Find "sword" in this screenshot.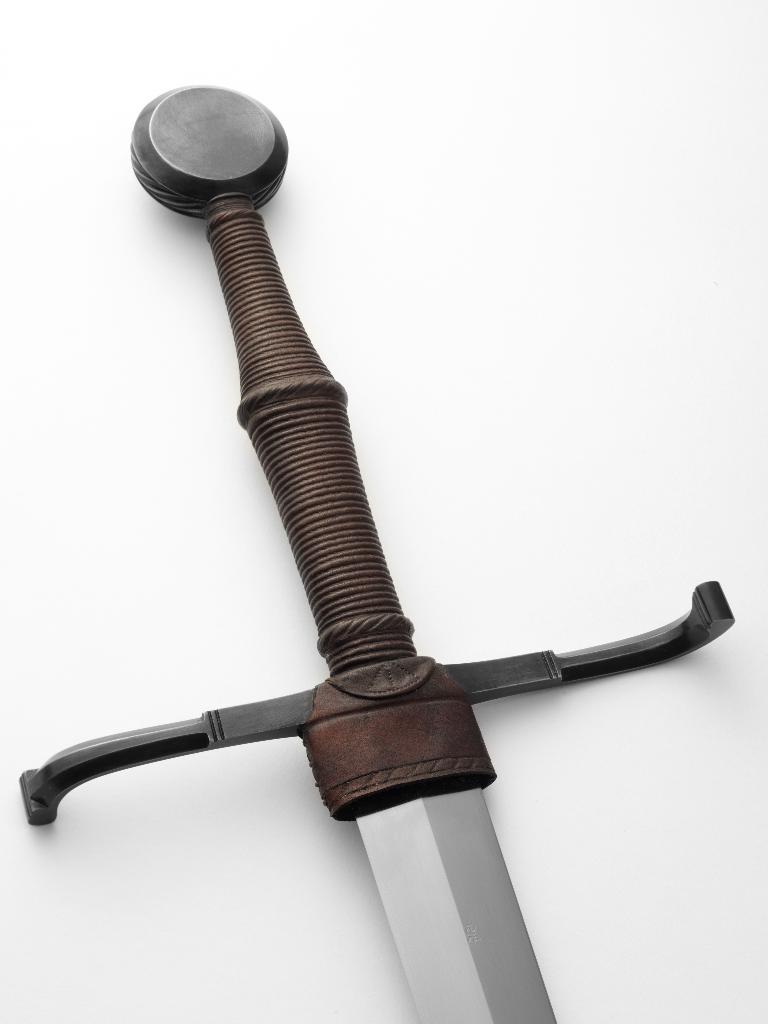
The bounding box for "sword" is BBox(22, 82, 733, 1023).
